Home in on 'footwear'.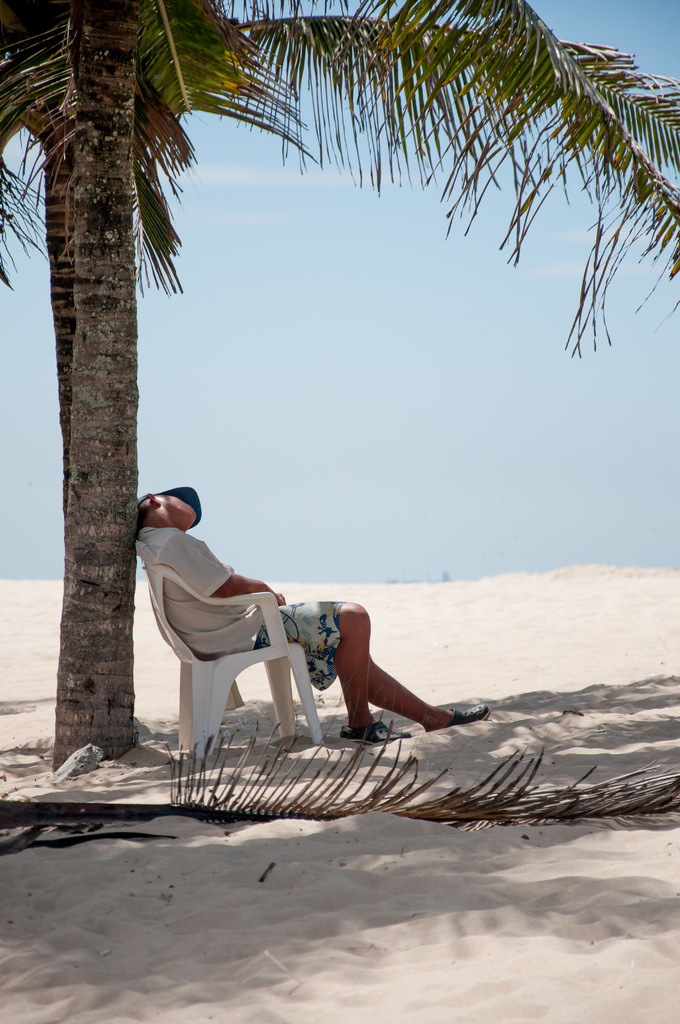
Homed in at <box>340,715,414,751</box>.
